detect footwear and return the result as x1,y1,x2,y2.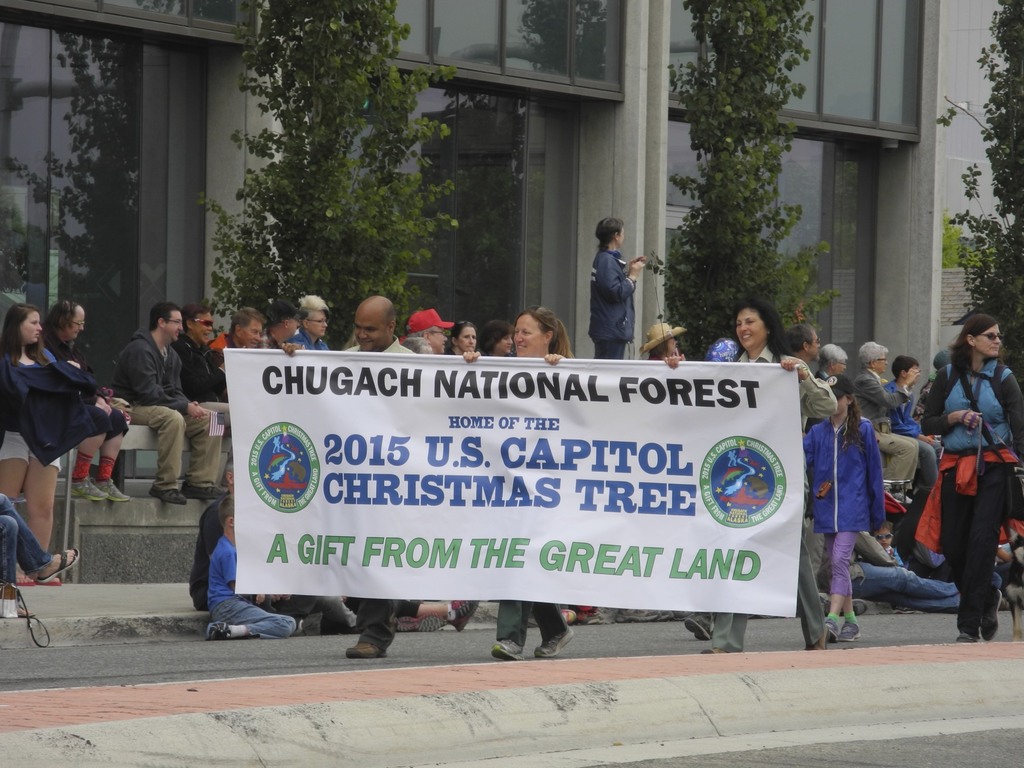
650,611,673,620.
